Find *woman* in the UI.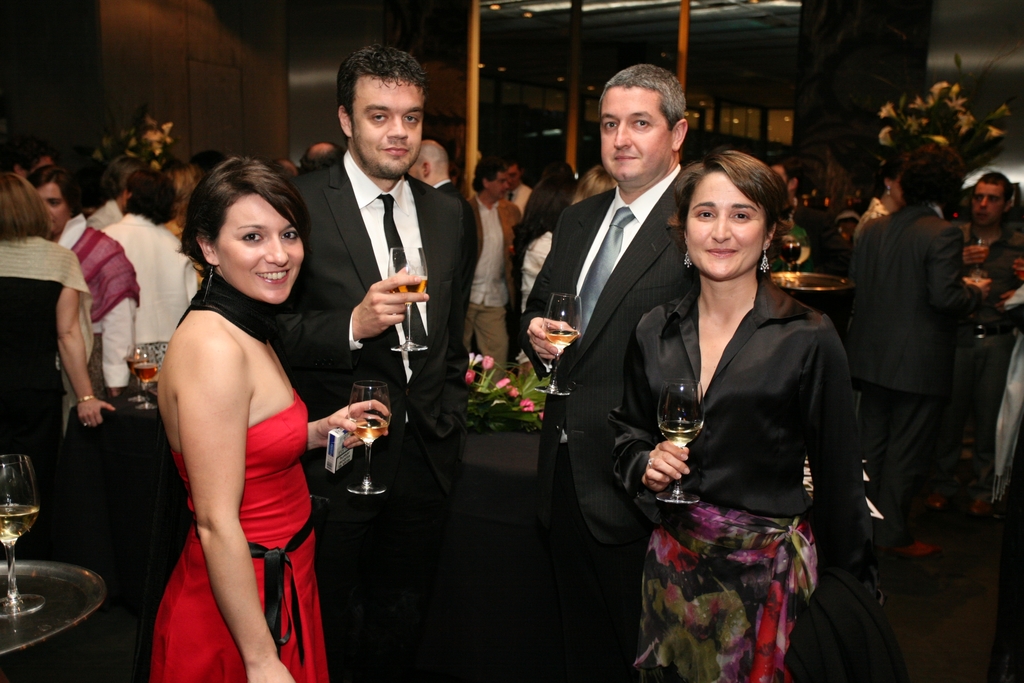
UI element at [x1=155, y1=151, x2=394, y2=682].
